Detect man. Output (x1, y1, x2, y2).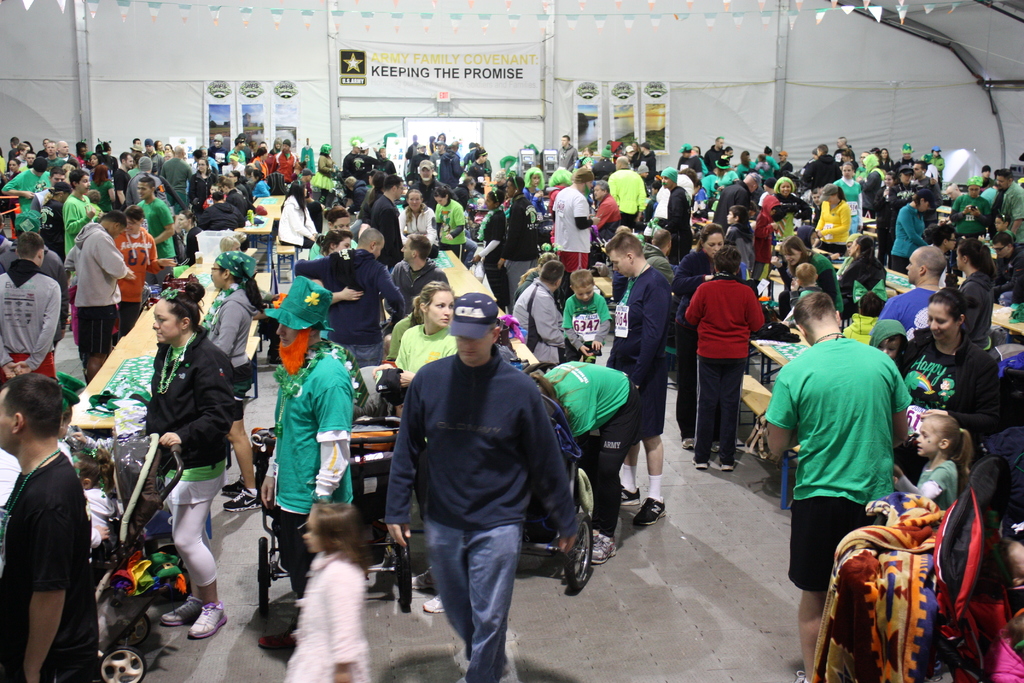
(714, 171, 758, 239).
